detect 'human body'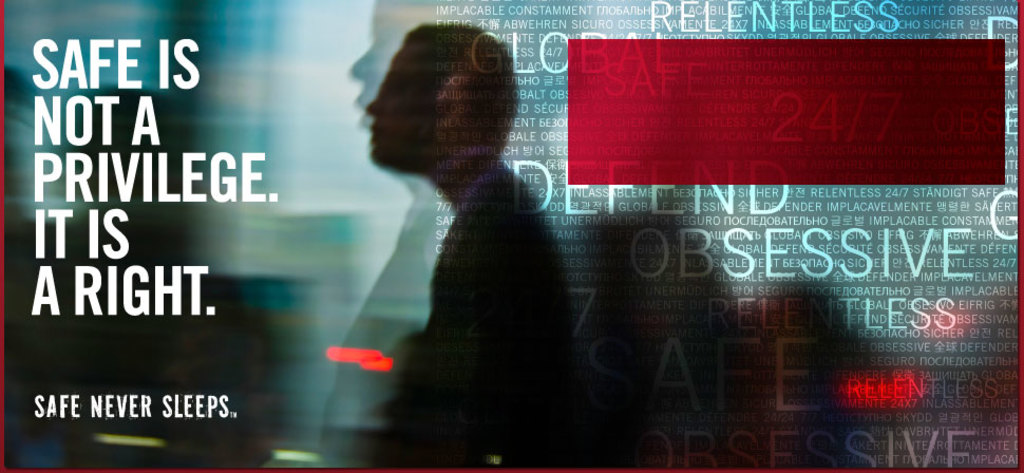
left=345, top=17, right=766, bottom=472
